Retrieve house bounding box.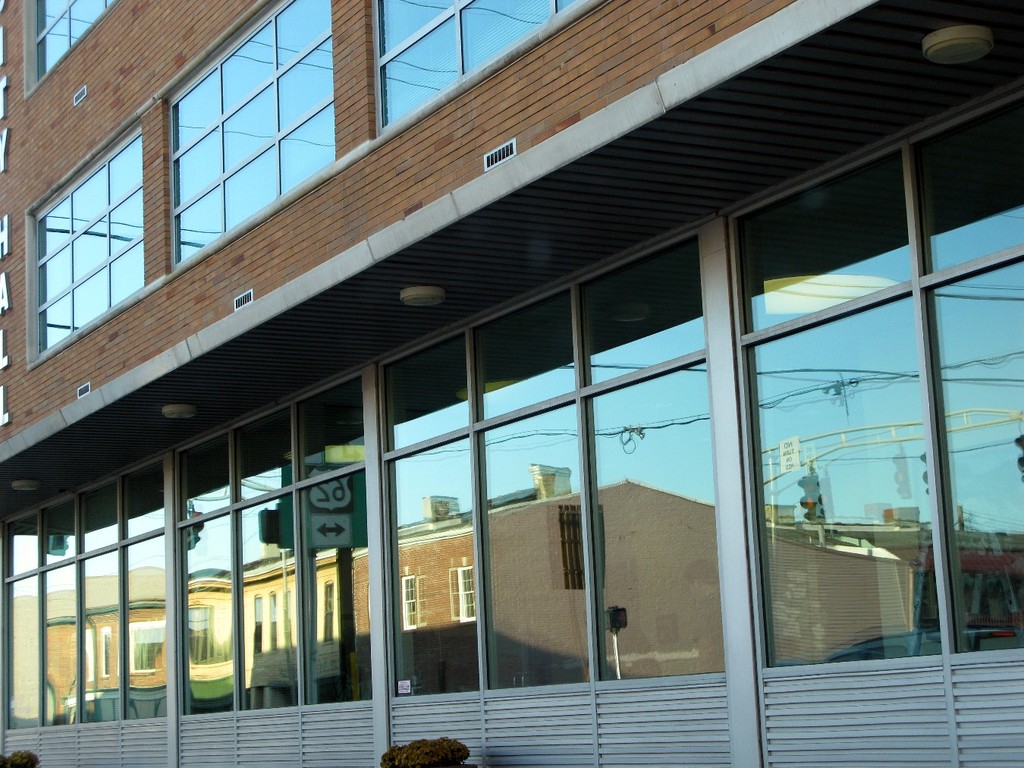
Bounding box: region(0, 0, 1023, 755).
